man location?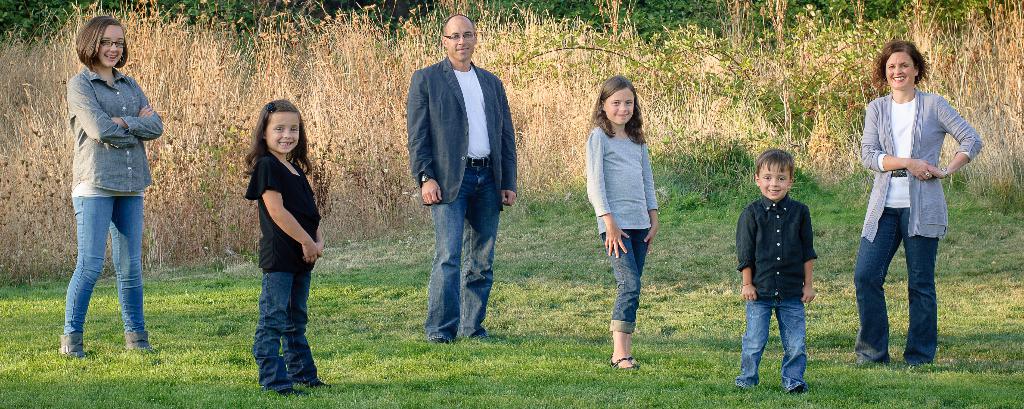
bbox(397, 22, 524, 352)
